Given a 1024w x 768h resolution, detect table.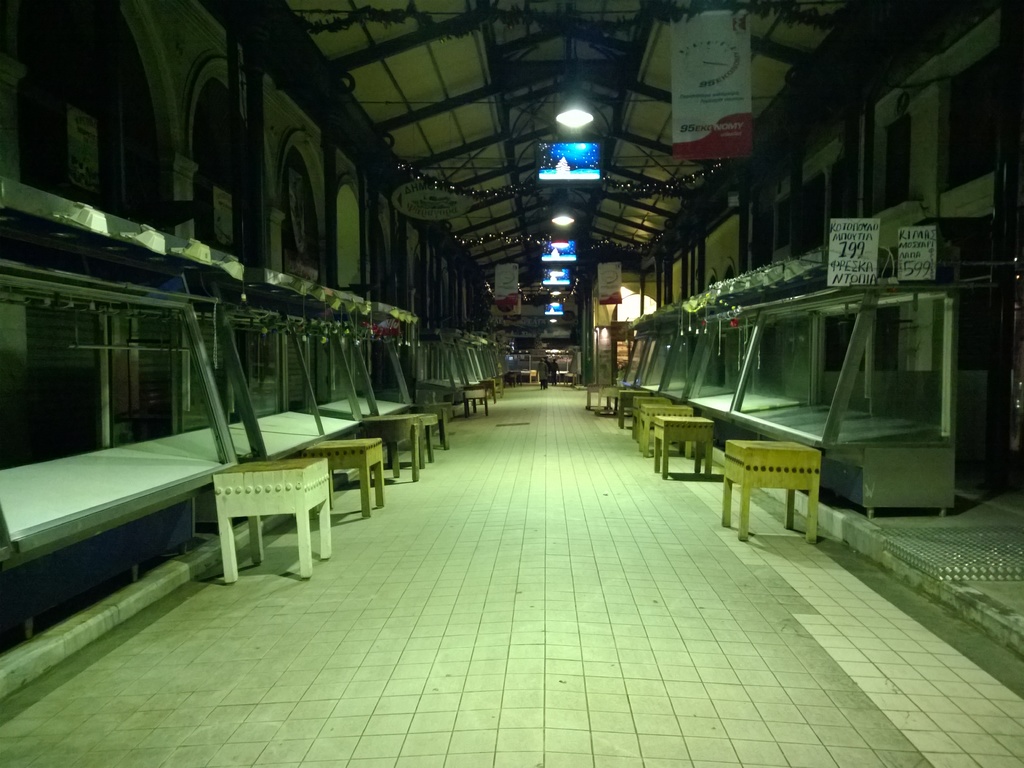
bbox=[308, 441, 381, 520].
